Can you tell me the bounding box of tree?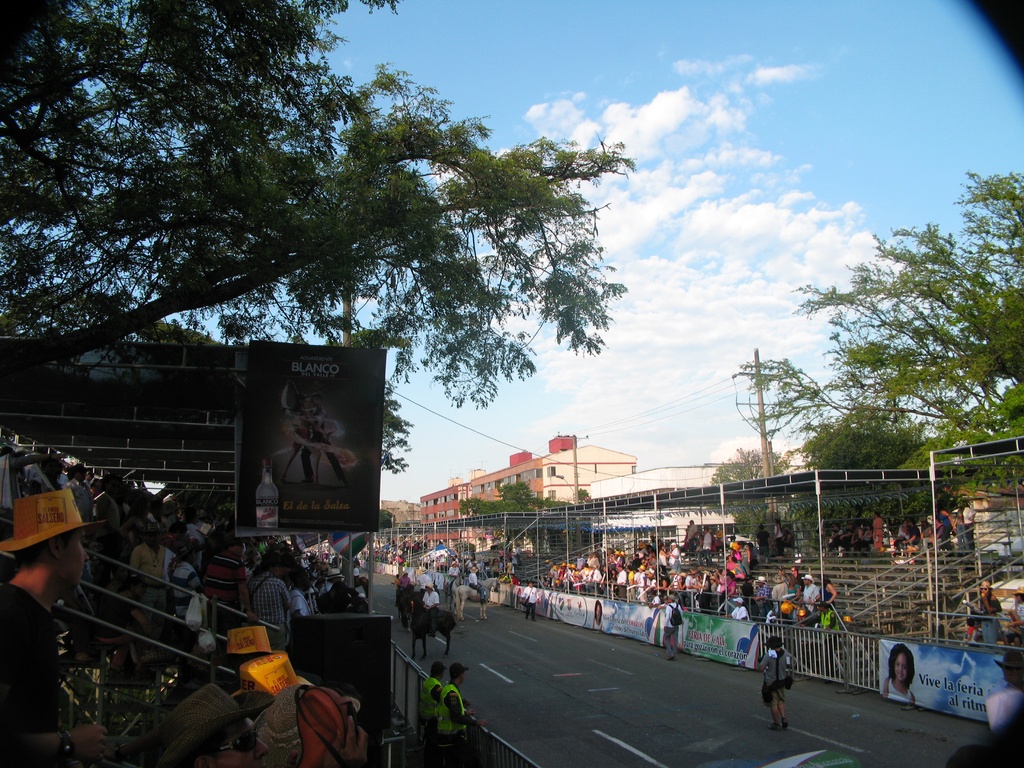
(380, 505, 396, 531).
